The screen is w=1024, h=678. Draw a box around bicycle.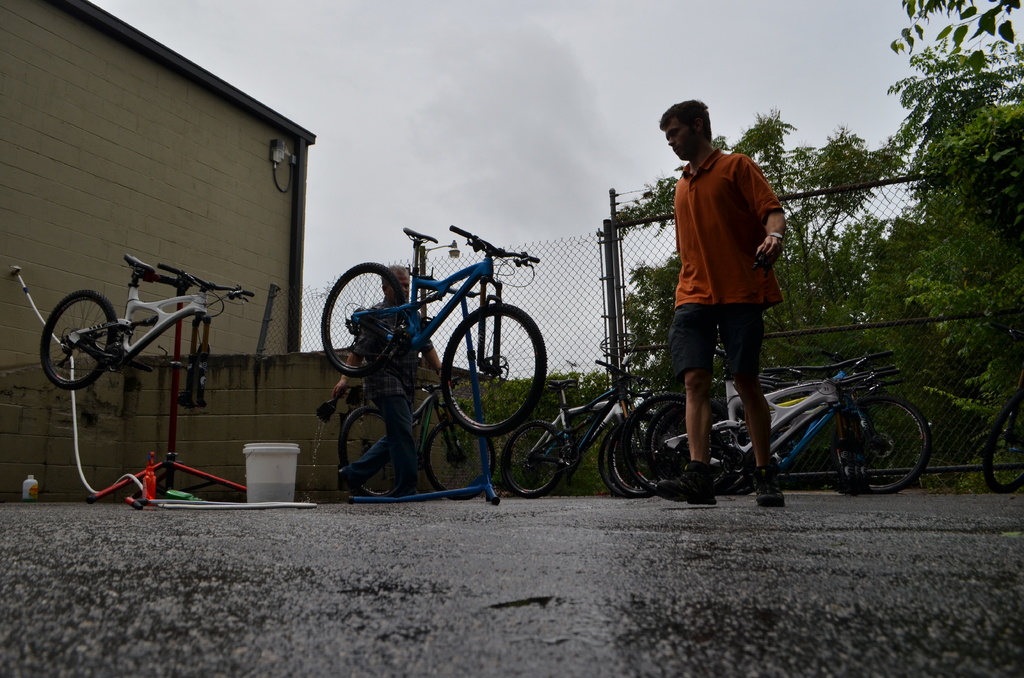
(980,323,1023,497).
